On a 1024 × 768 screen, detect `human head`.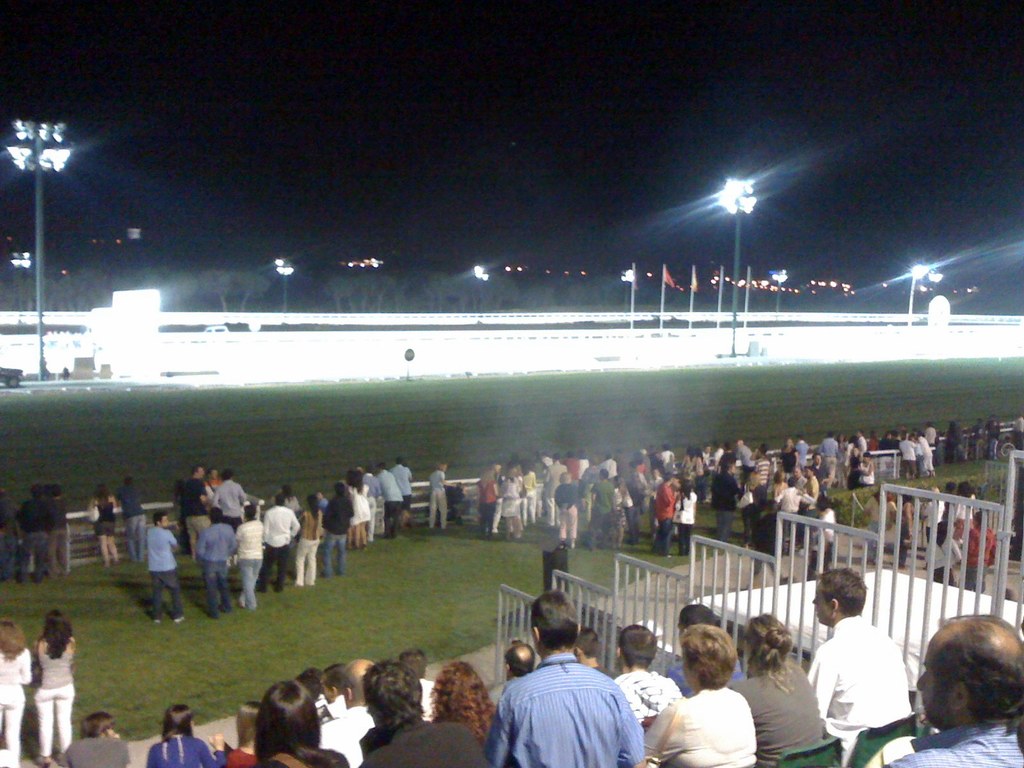
crop(431, 659, 483, 709).
